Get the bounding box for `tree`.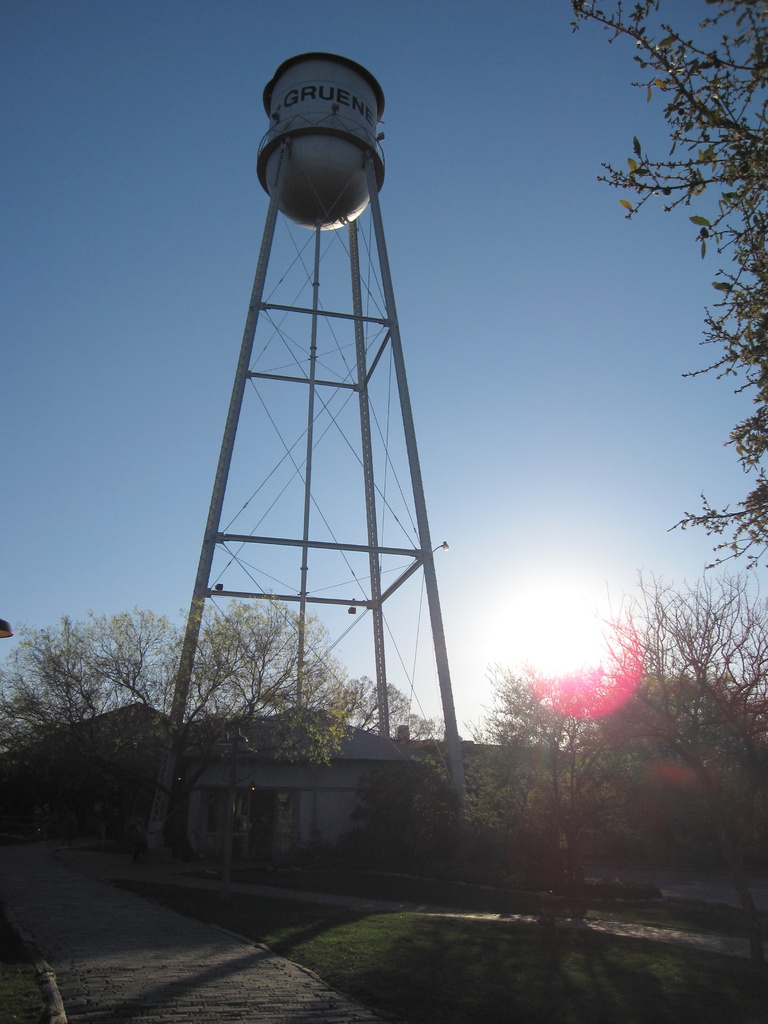
l=551, t=0, r=767, b=580.
